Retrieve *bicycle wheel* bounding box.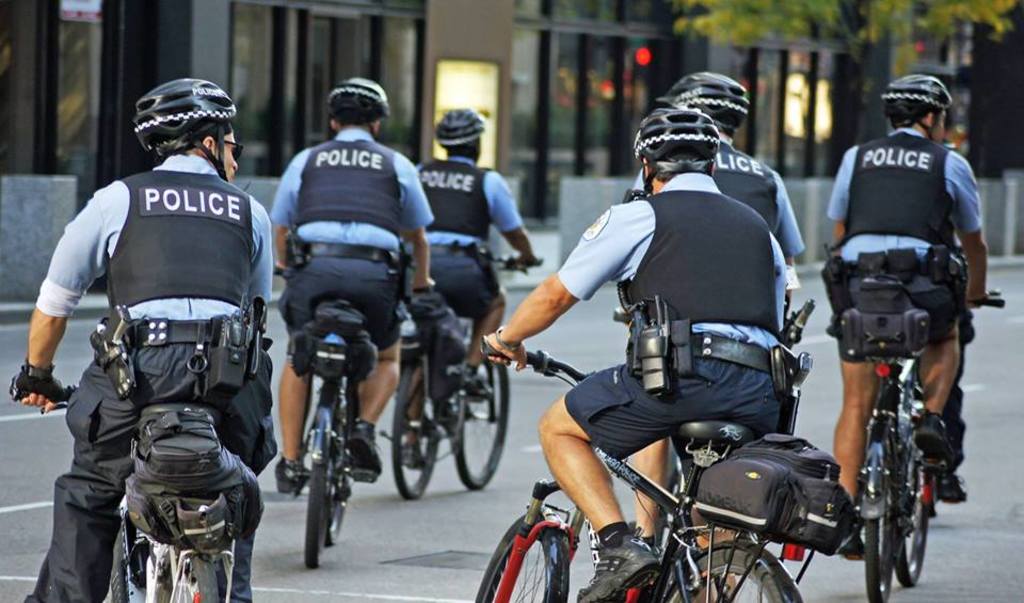
Bounding box: 390, 361, 445, 507.
